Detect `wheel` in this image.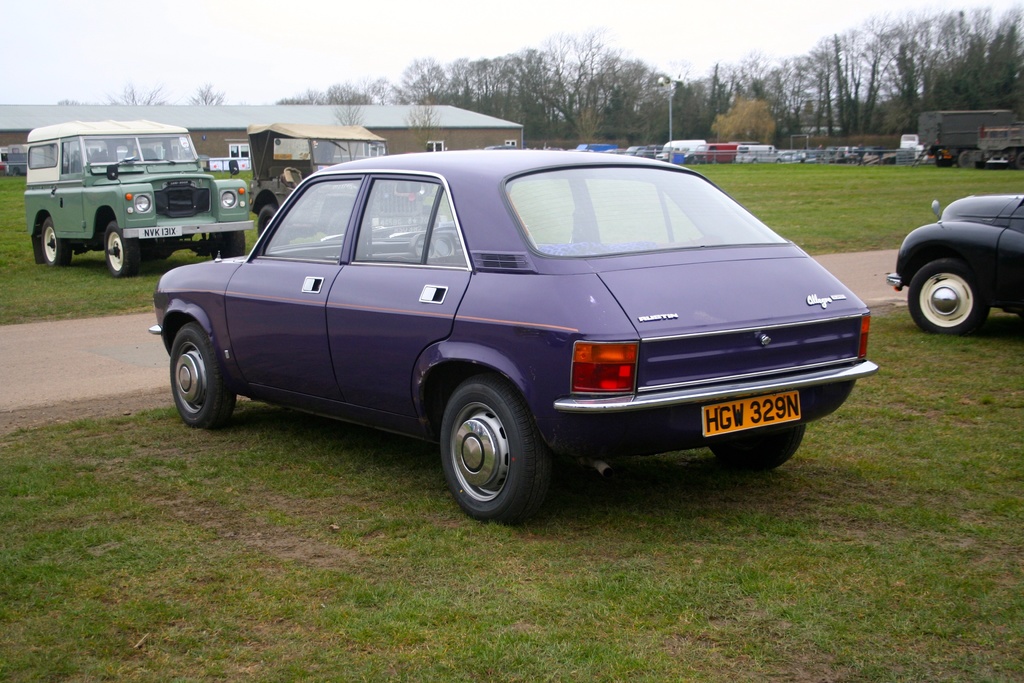
Detection: 430, 377, 554, 520.
